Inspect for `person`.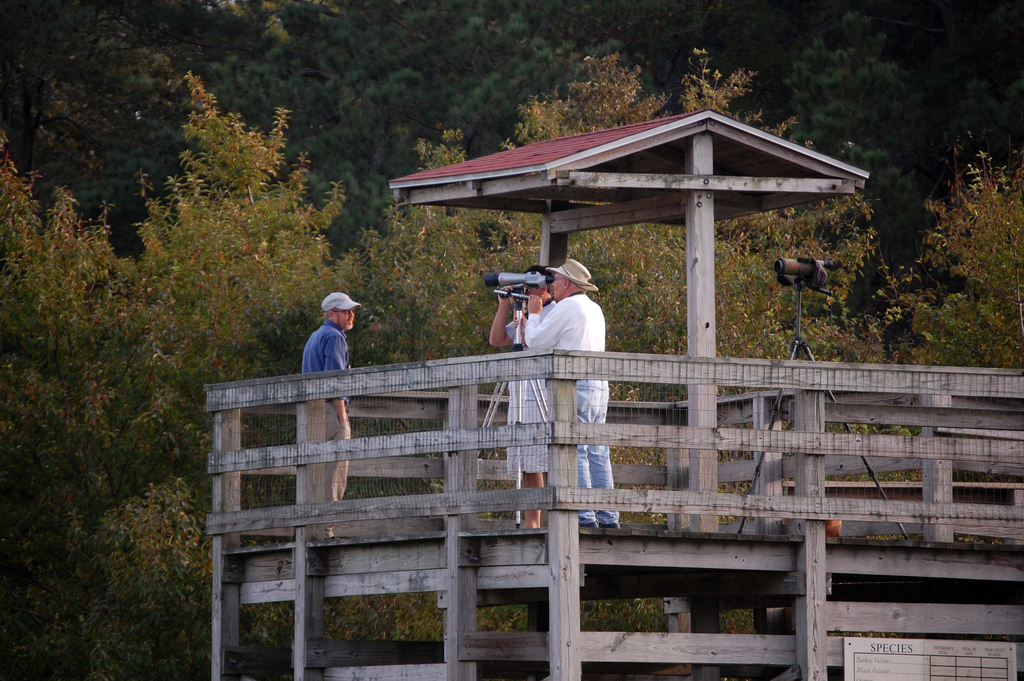
Inspection: {"x1": 287, "y1": 290, "x2": 368, "y2": 540}.
